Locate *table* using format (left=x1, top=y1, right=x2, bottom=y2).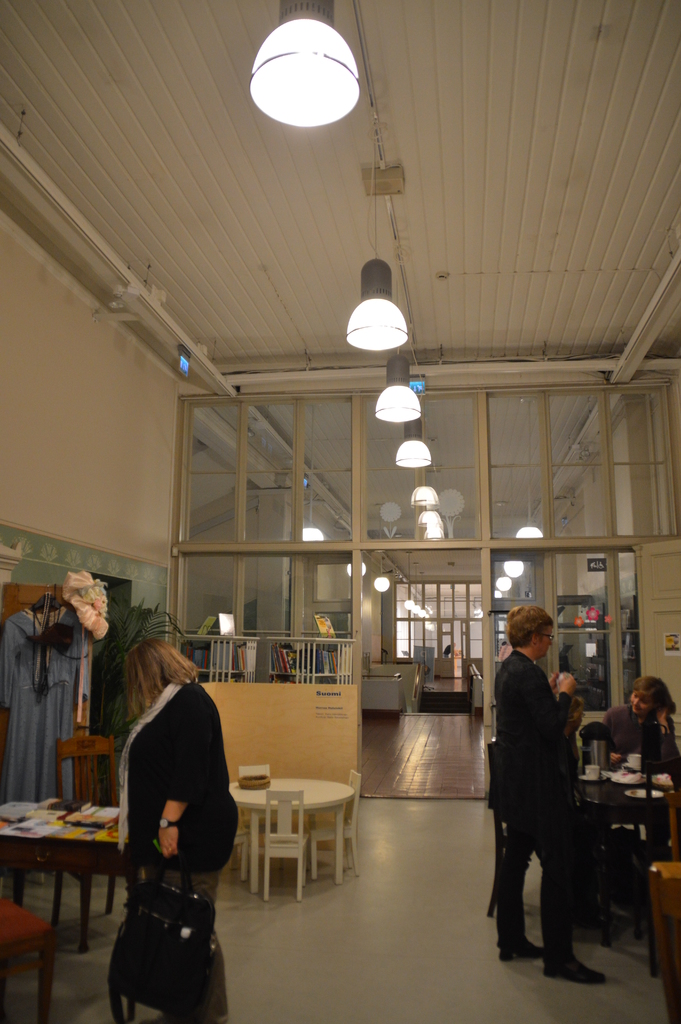
(left=0, top=792, right=138, bottom=961).
